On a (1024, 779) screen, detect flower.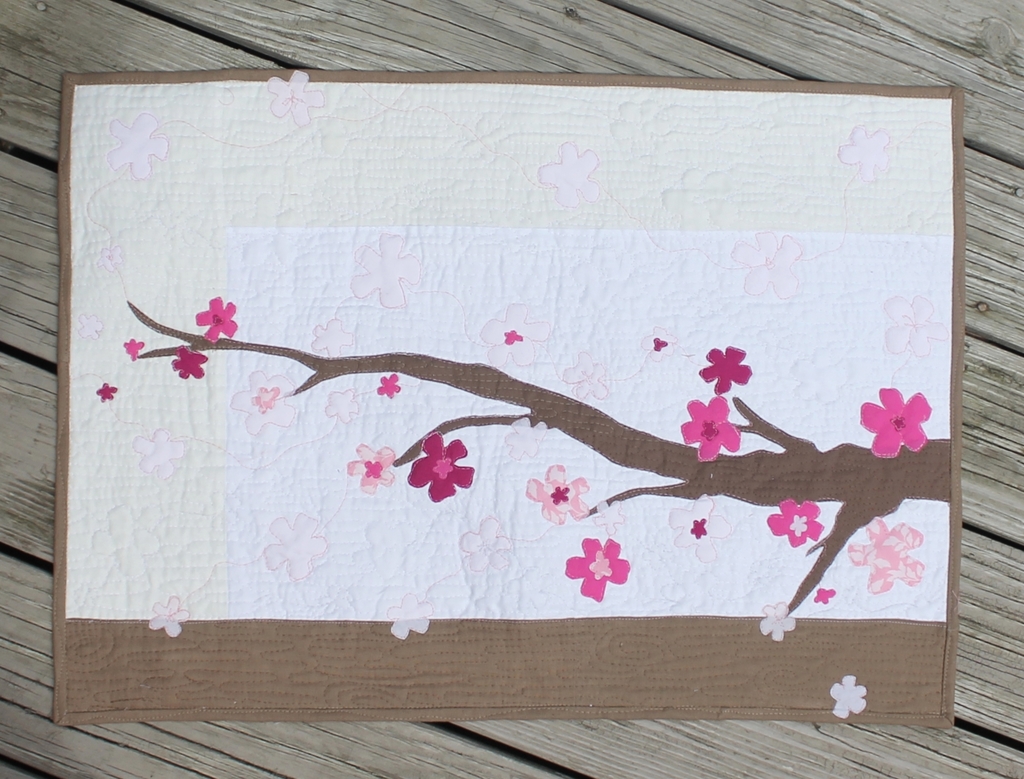
<region>766, 499, 824, 549</region>.
